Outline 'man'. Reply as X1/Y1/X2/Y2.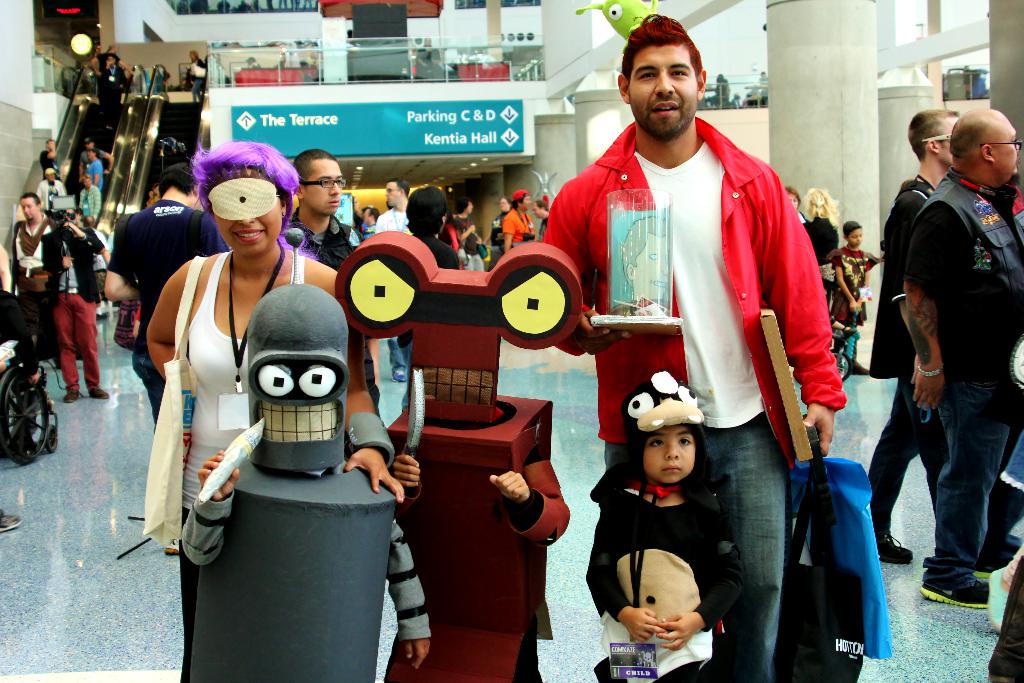
35/168/67/213.
